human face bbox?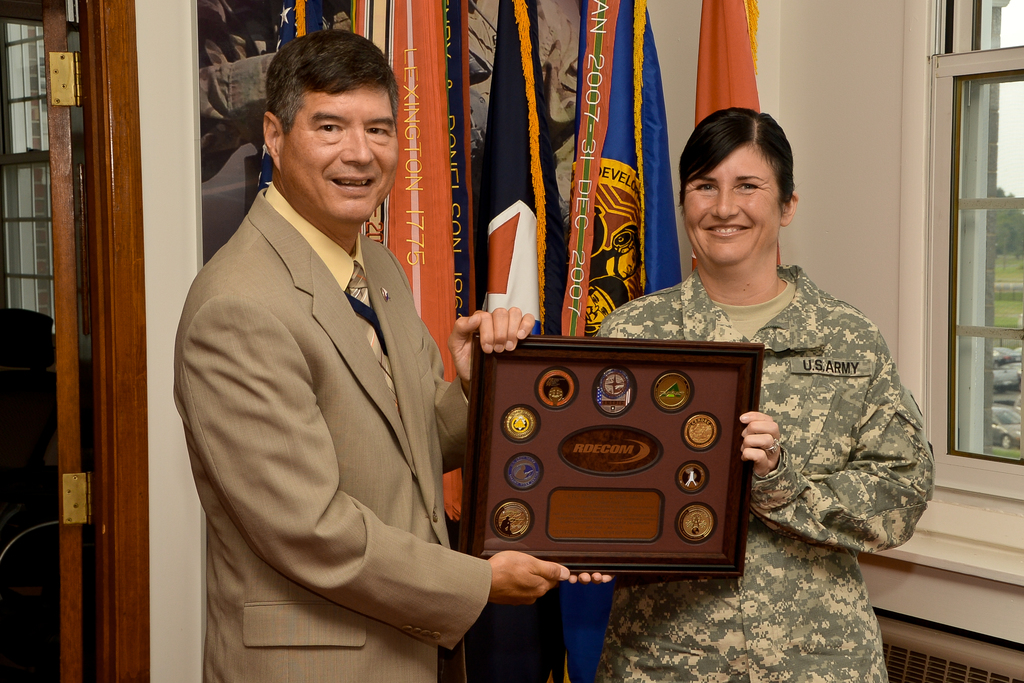
pyautogui.locateOnScreen(278, 84, 397, 225)
